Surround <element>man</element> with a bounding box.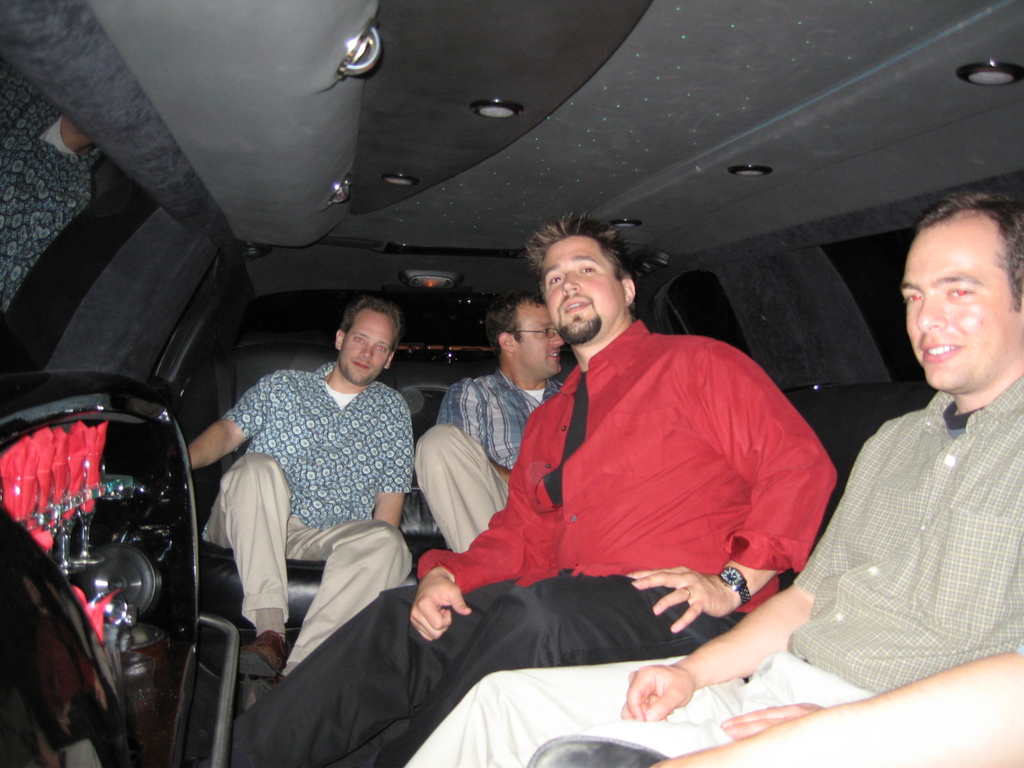
417,287,572,547.
